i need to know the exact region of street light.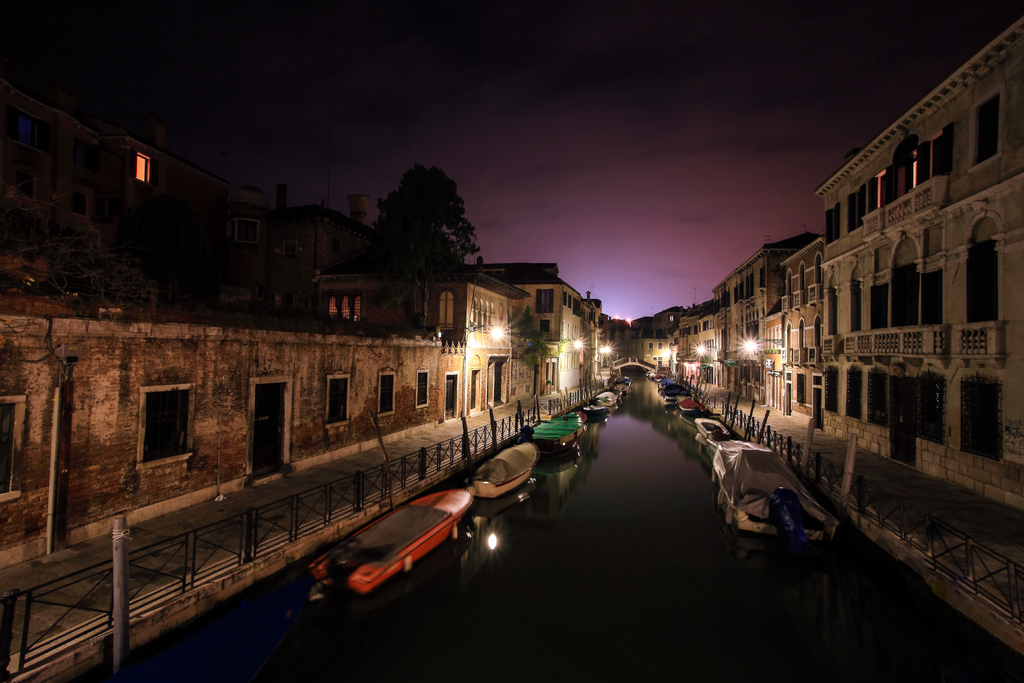
Region: box(463, 322, 501, 416).
